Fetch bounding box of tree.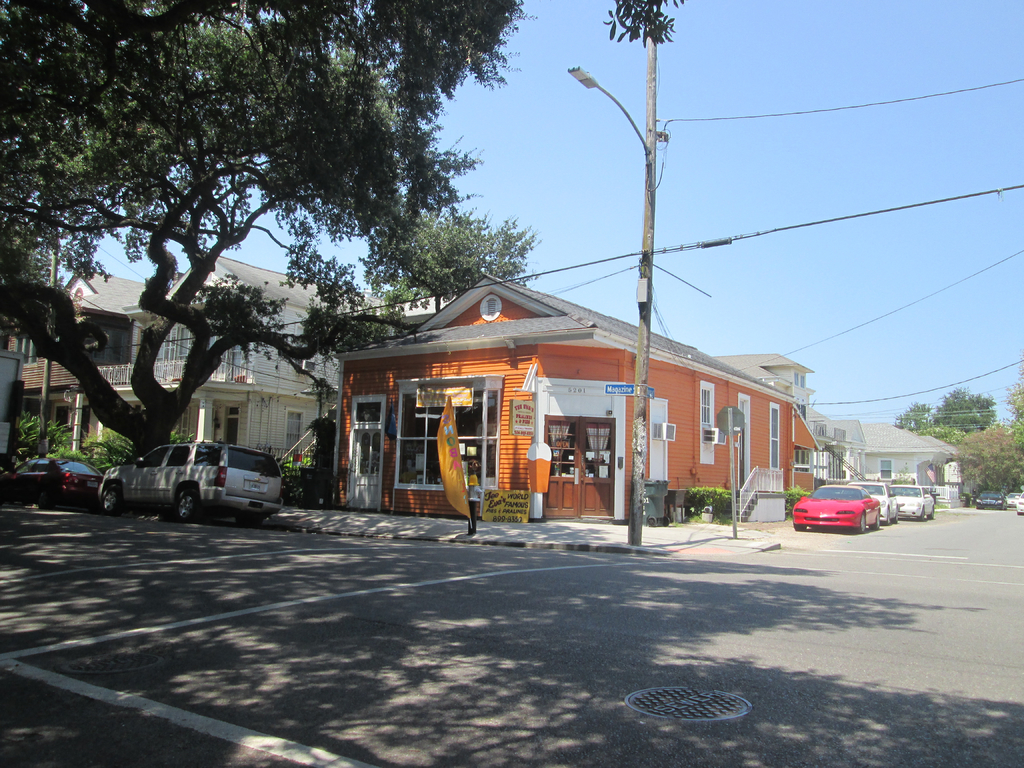
Bbox: x1=78 y1=419 x2=196 y2=476.
